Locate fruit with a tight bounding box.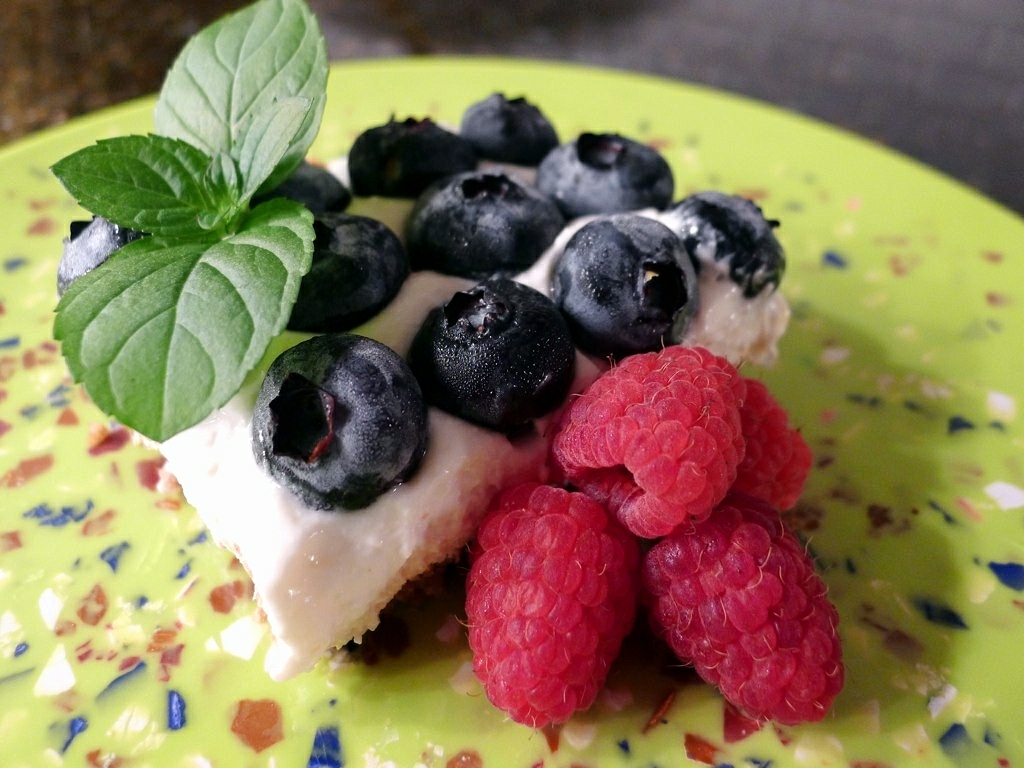
select_region(550, 213, 696, 357).
